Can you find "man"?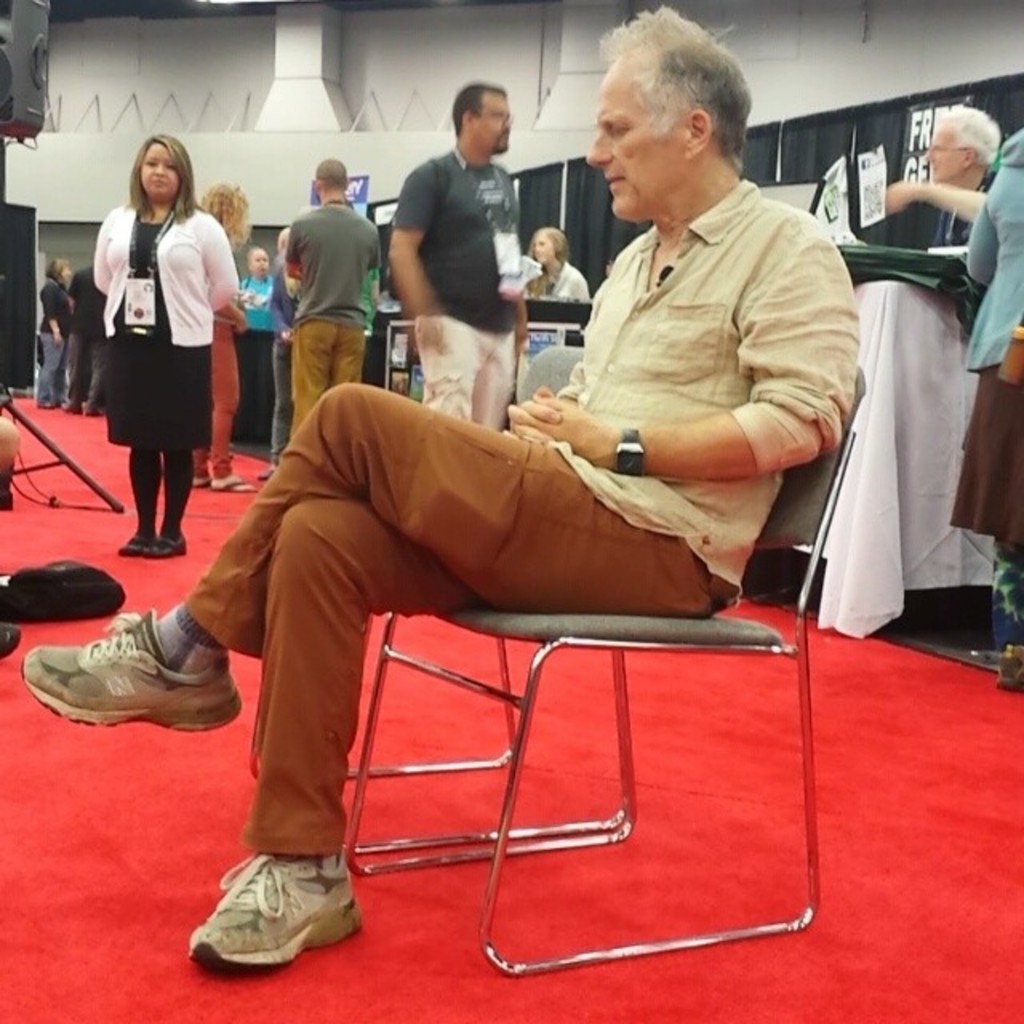
Yes, bounding box: (22, 3, 859, 971).
